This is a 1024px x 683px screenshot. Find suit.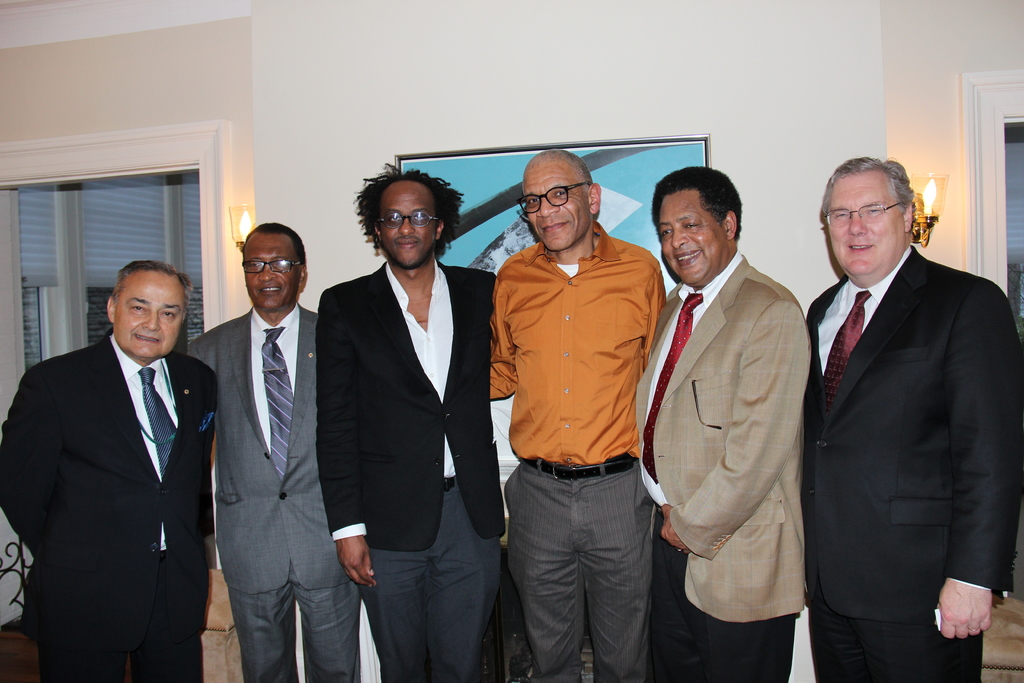
Bounding box: (x1=27, y1=243, x2=226, y2=675).
